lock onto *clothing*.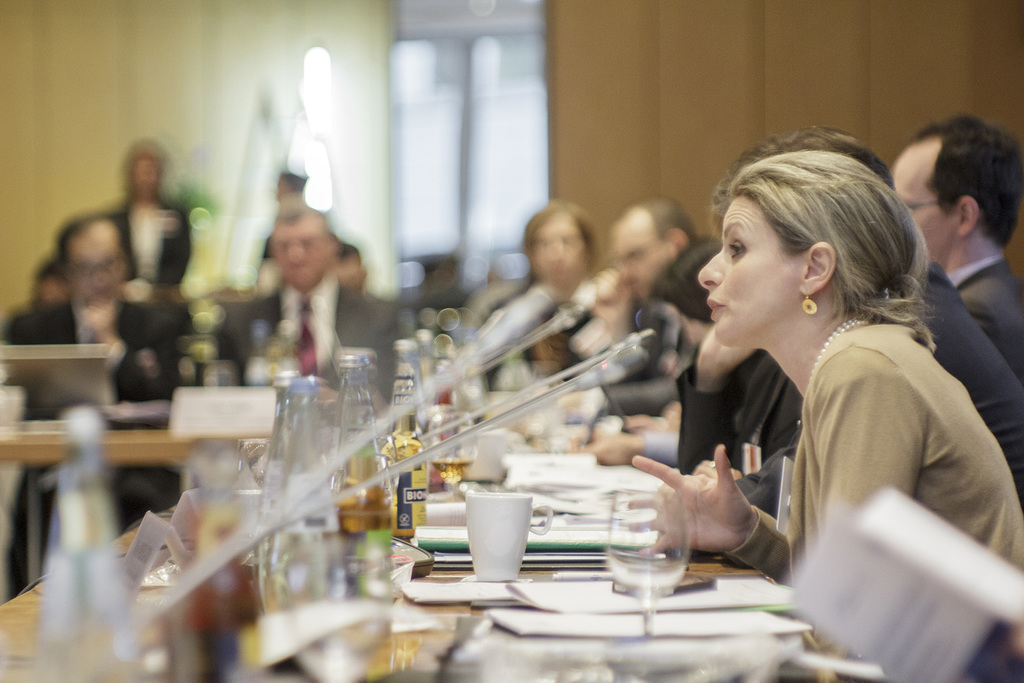
Locked: bbox=[735, 318, 1023, 682].
